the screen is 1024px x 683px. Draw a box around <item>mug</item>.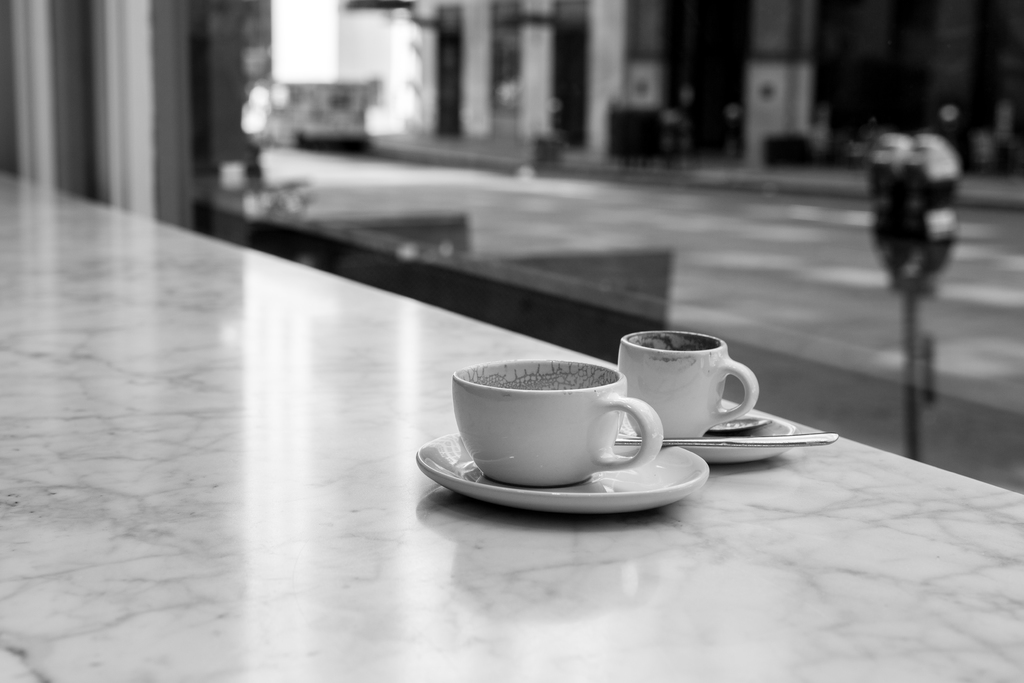
(450, 358, 660, 488).
